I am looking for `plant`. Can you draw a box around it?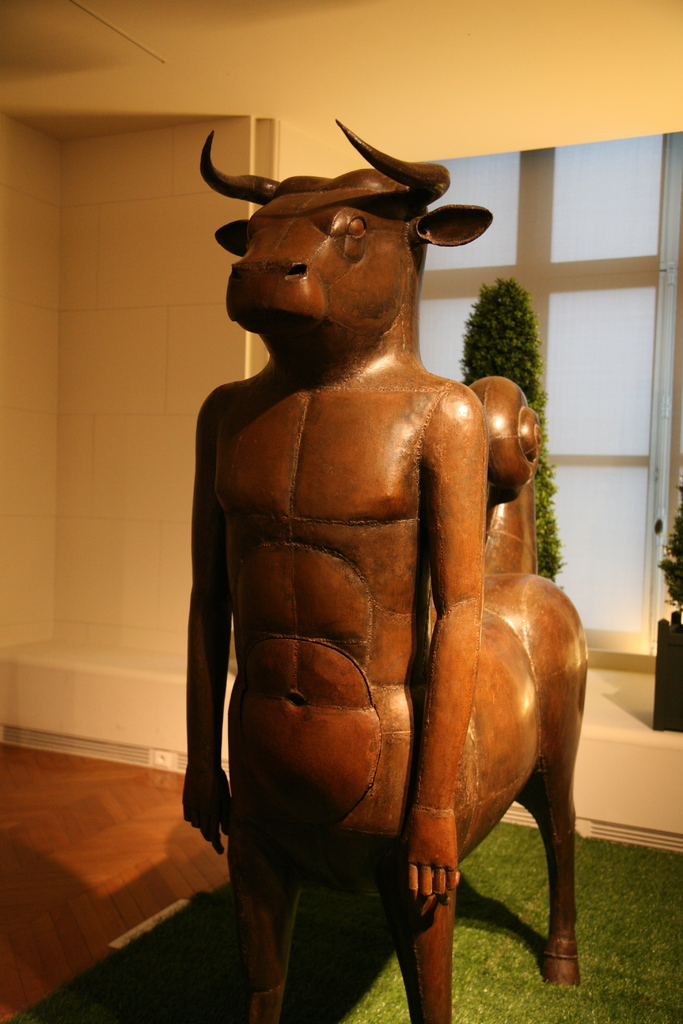
Sure, the bounding box is [left=454, top=267, right=580, bottom=577].
